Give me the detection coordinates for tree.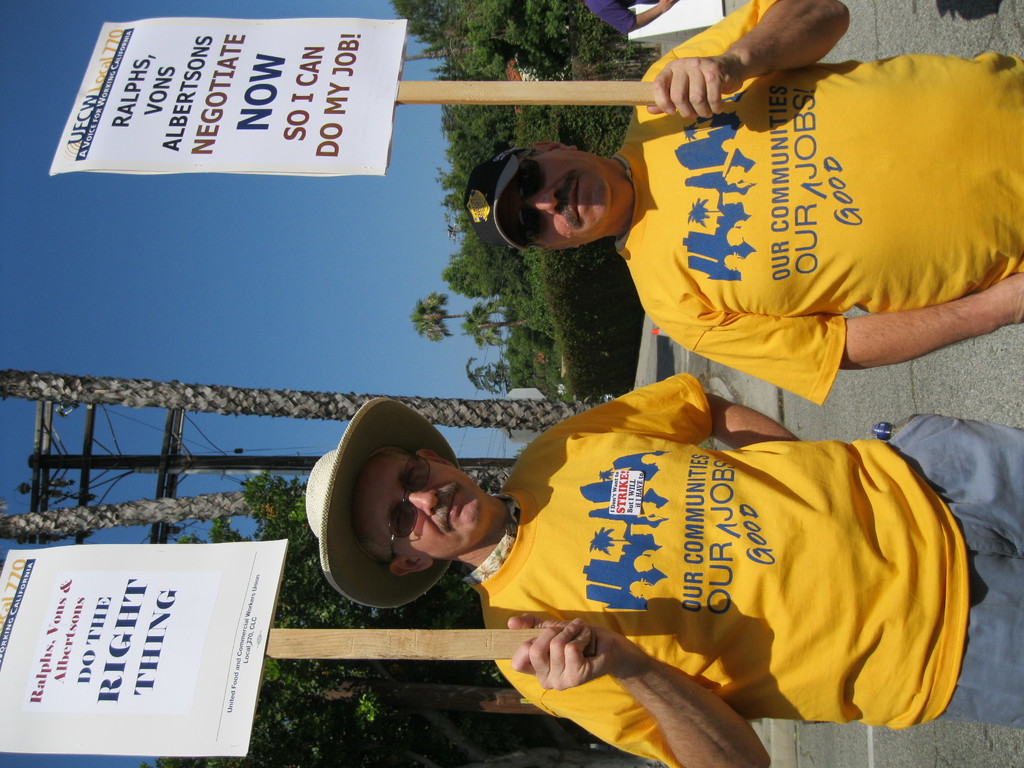
rect(682, 123, 721, 141).
